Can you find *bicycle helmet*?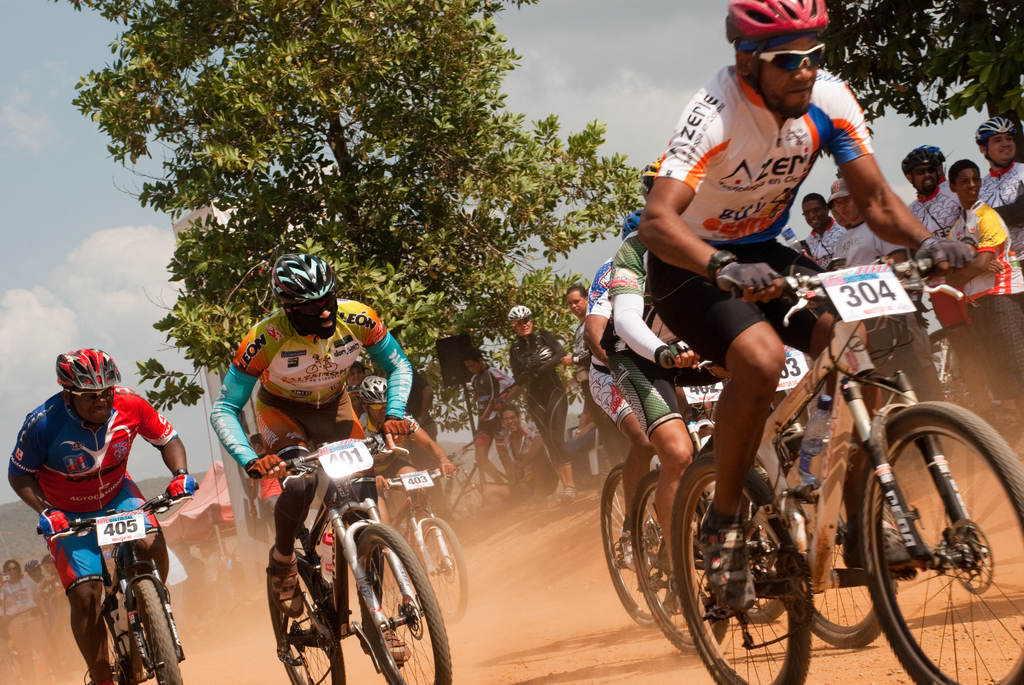
Yes, bounding box: bbox=[61, 347, 116, 394].
